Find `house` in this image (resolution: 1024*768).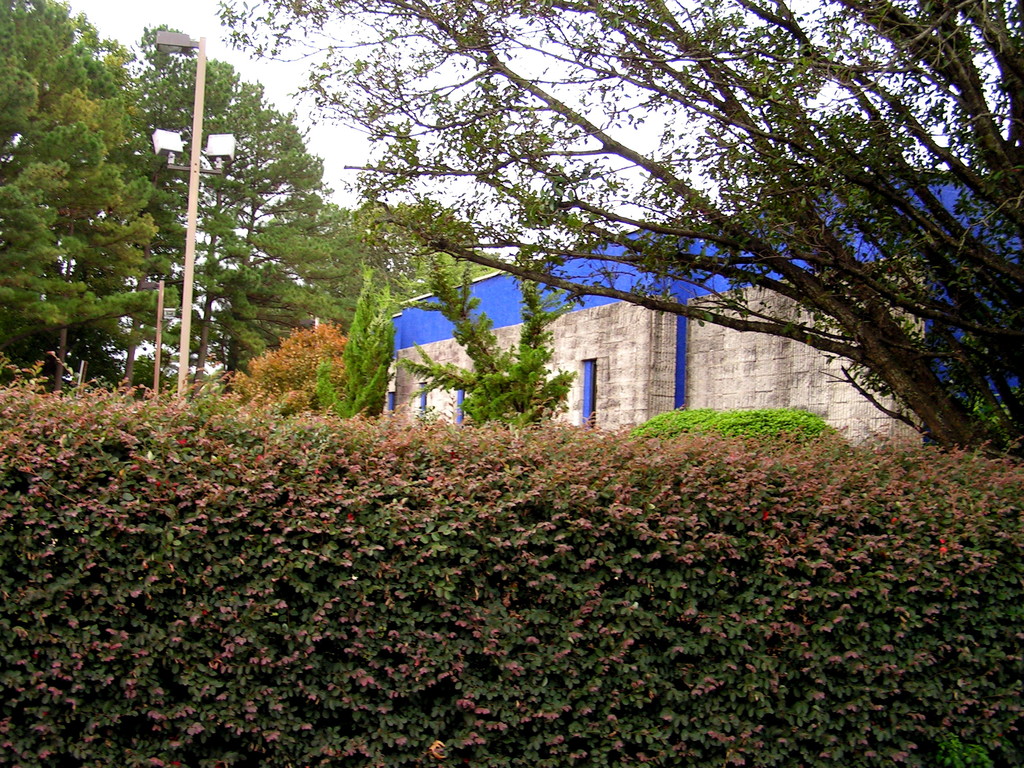
[left=232, top=61, right=999, bottom=471].
